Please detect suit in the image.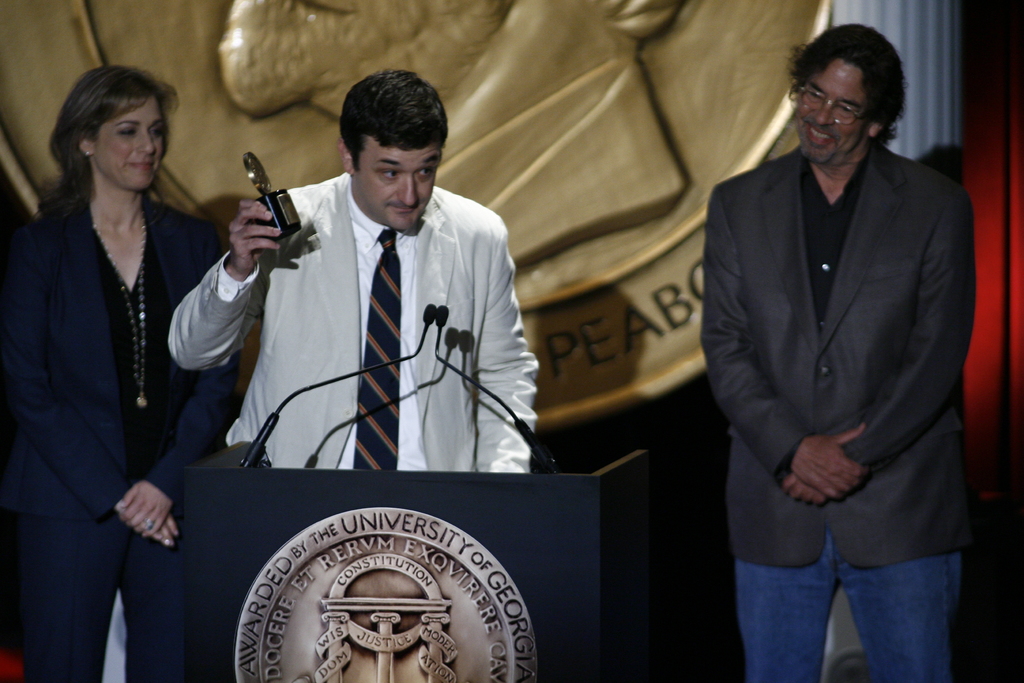
bbox=[0, 199, 243, 682].
